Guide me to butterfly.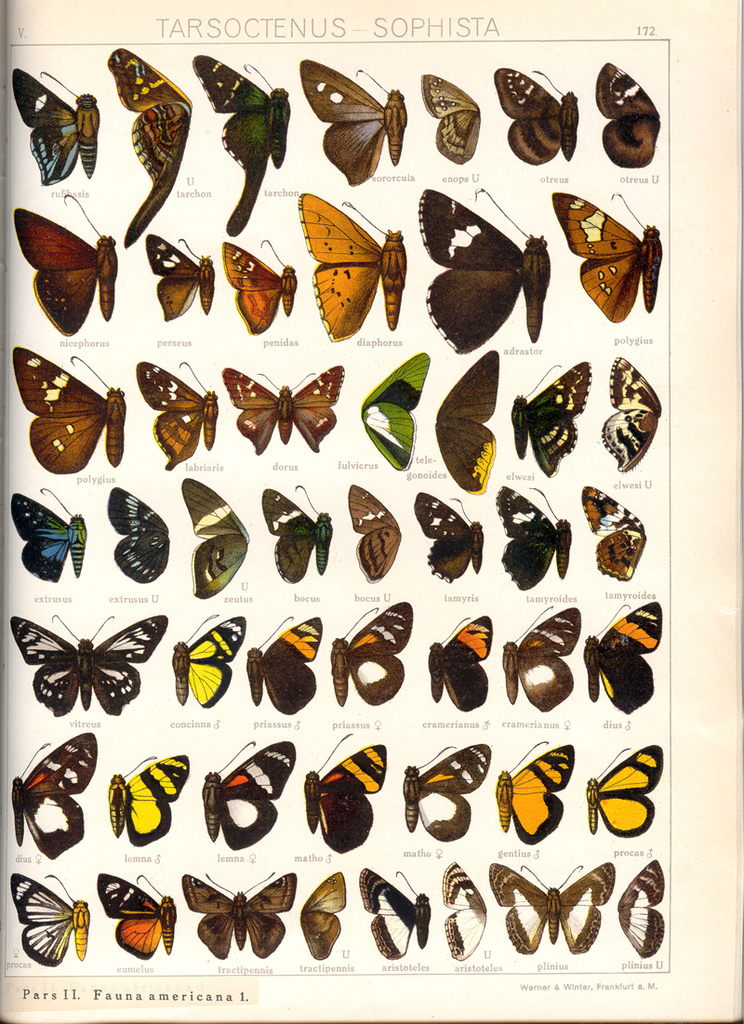
Guidance: bbox=(588, 595, 678, 729).
